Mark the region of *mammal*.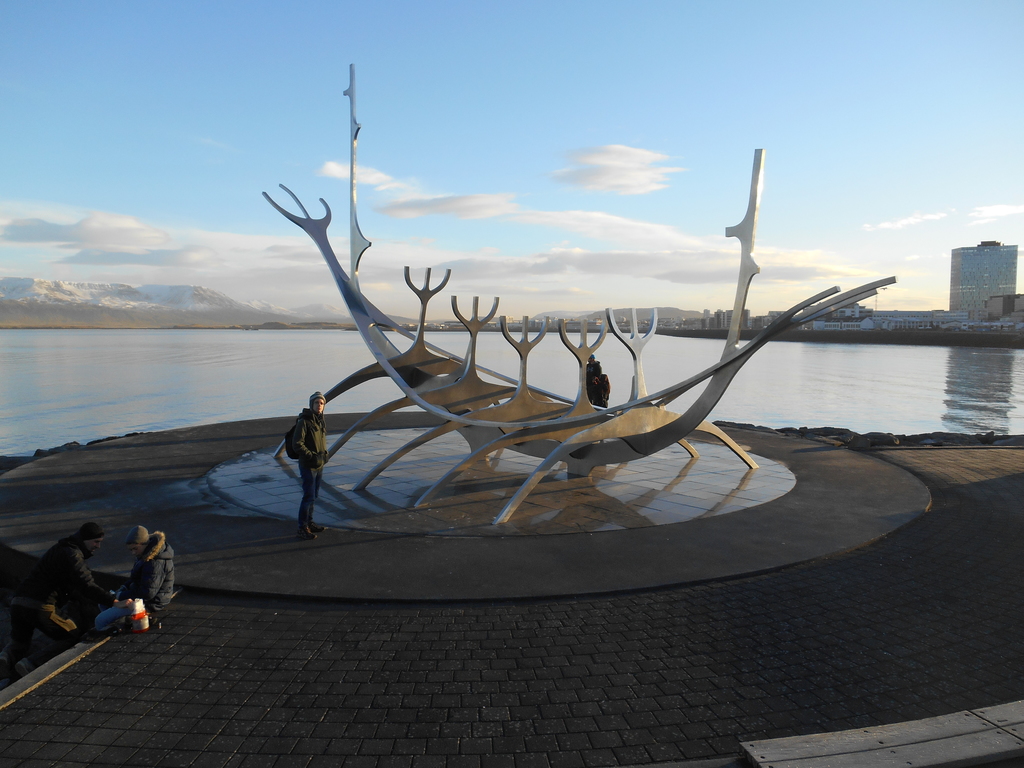
Region: select_region(289, 387, 332, 539).
